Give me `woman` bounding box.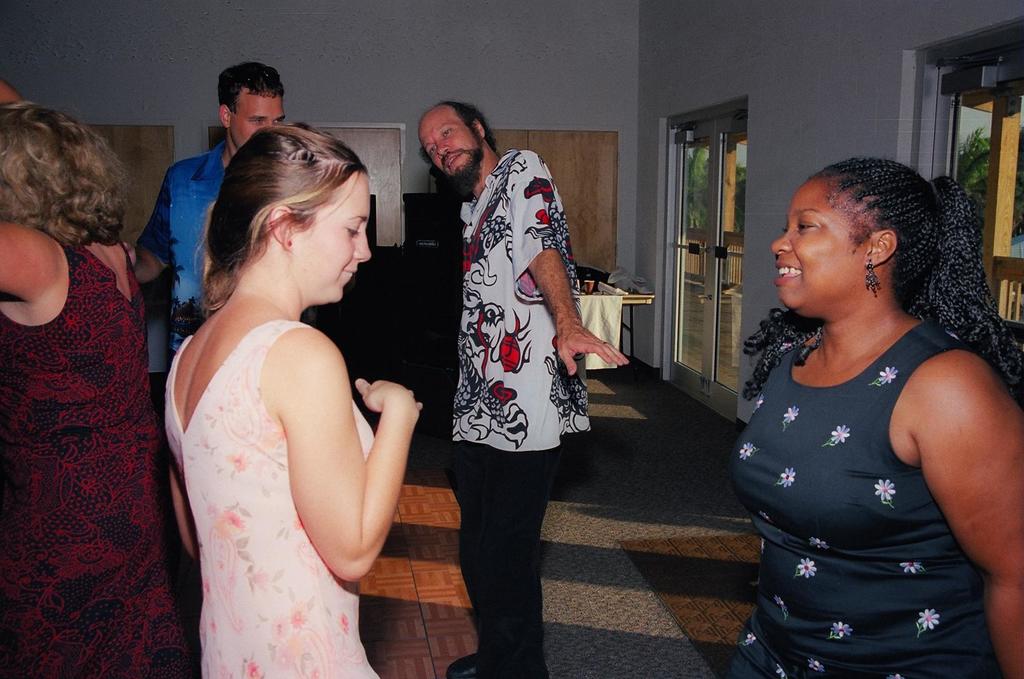
pyautogui.locateOnScreen(0, 74, 155, 678).
